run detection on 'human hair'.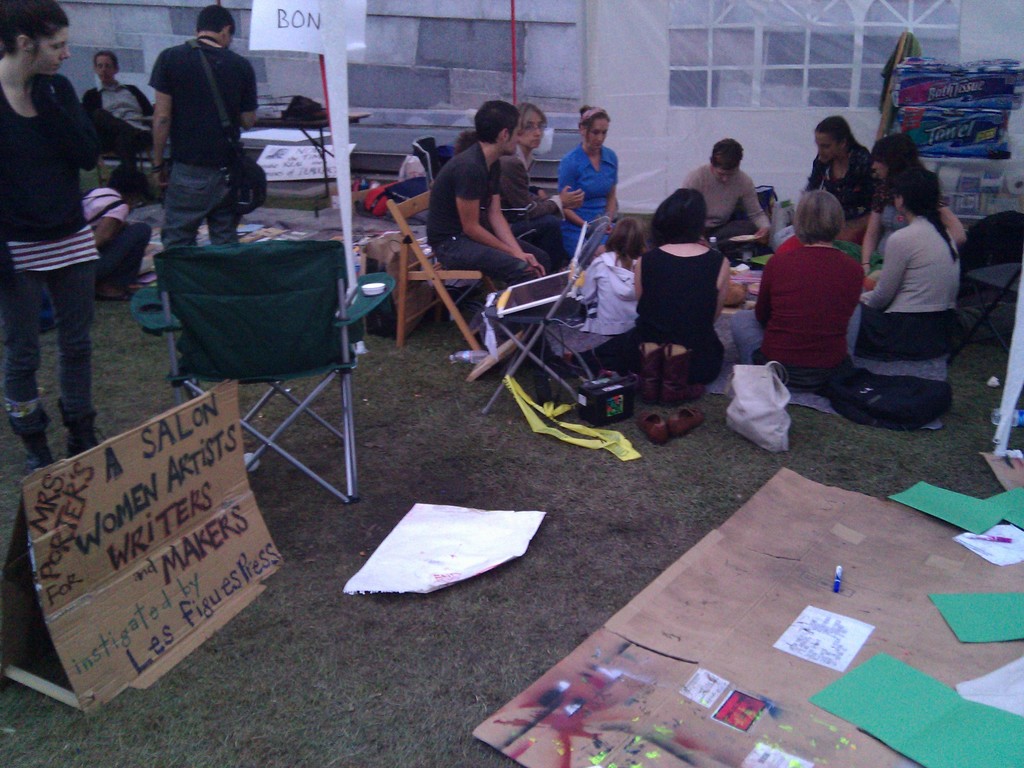
Result: <bbox>106, 160, 153, 200</bbox>.
